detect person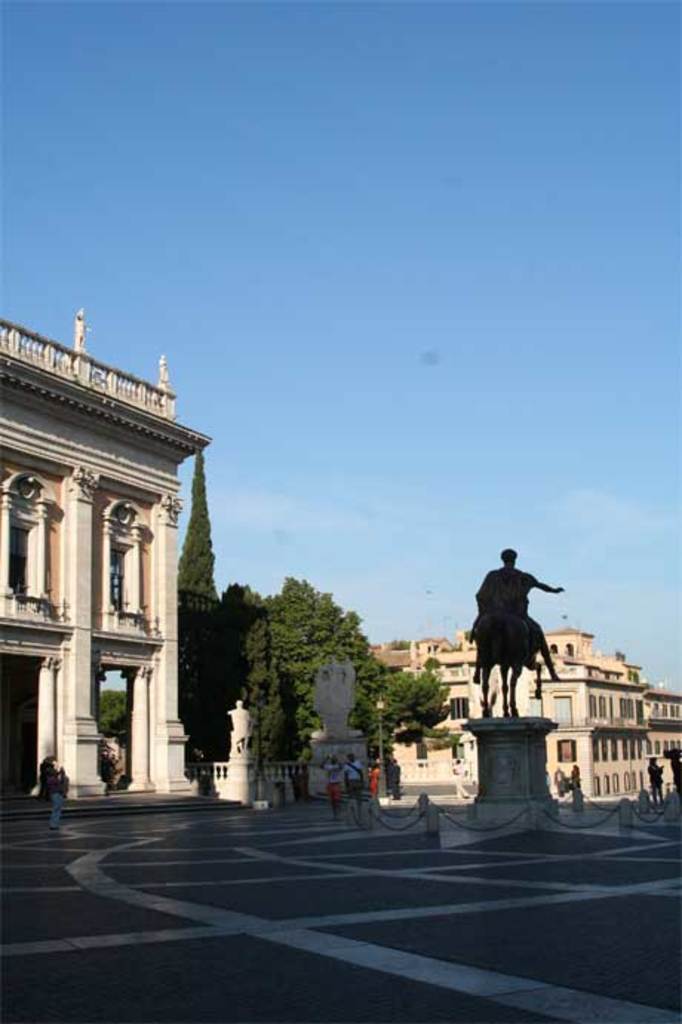
crop(643, 753, 654, 800)
